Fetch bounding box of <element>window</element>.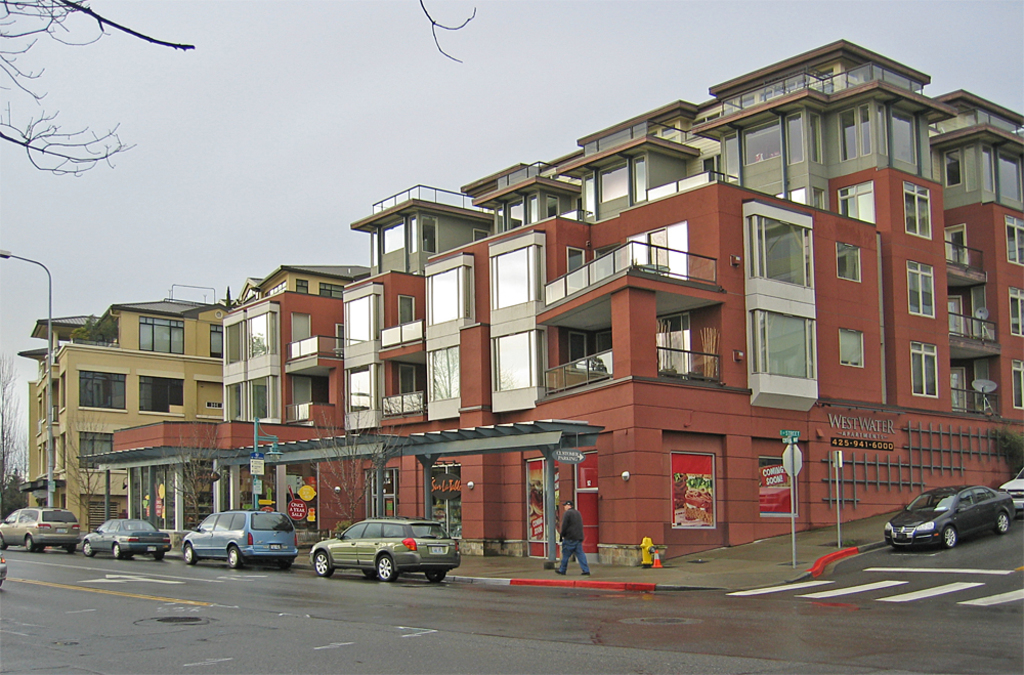
Bbox: crop(722, 132, 738, 187).
